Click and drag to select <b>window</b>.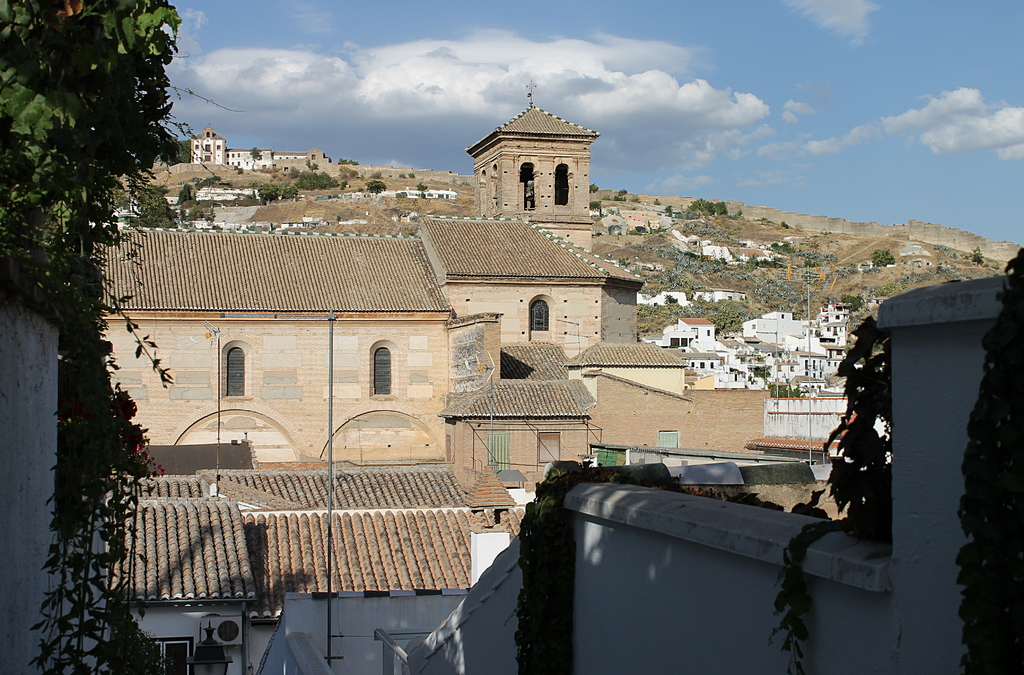
Selection: bbox(368, 338, 399, 395).
